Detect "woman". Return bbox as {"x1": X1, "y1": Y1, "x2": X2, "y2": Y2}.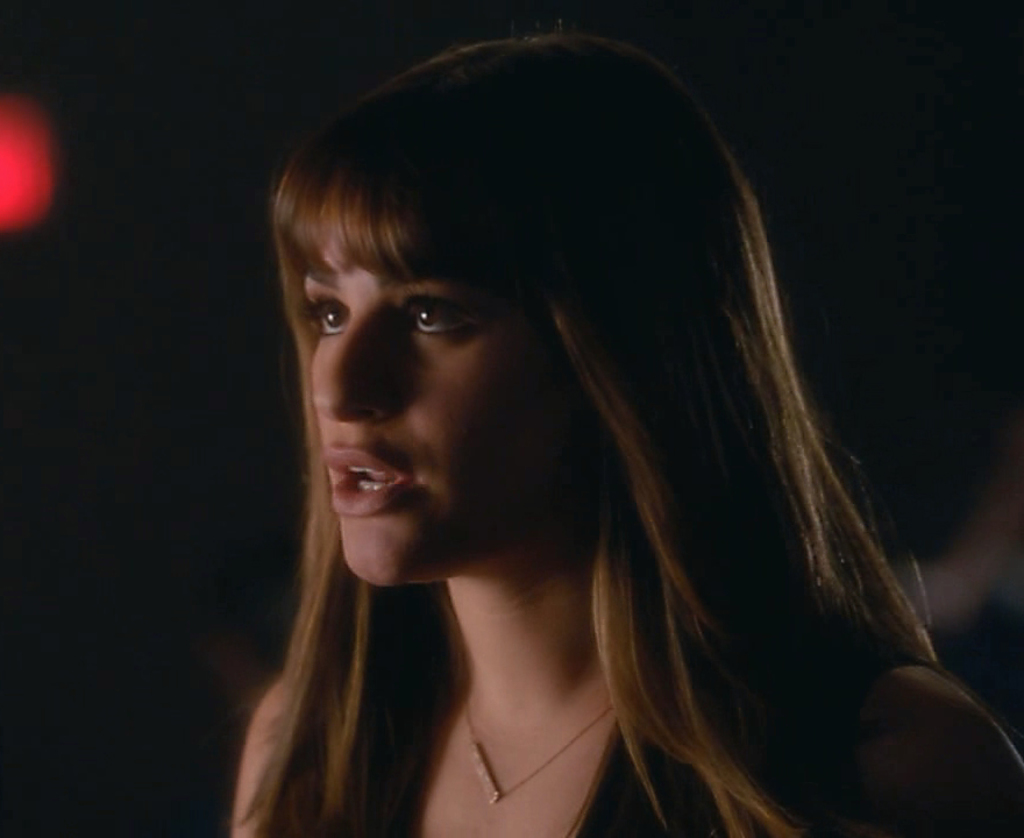
{"x1": 152, "y1": 24, "x2": 974, "y2": 831}.
